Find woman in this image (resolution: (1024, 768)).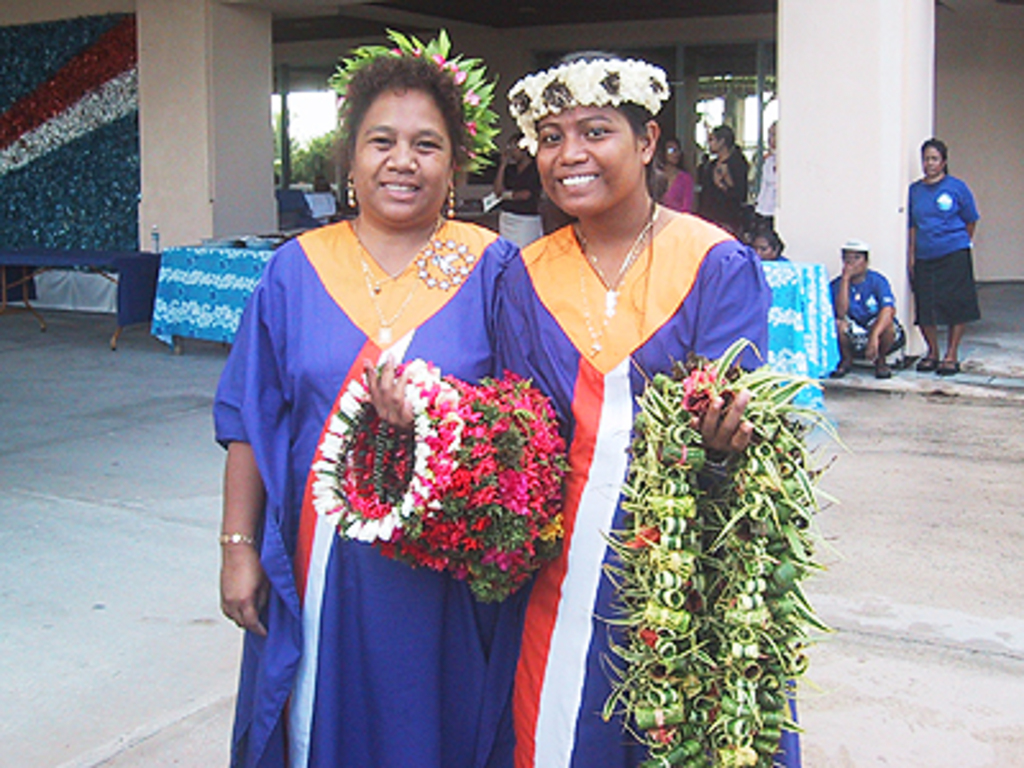
(left=223, top=54, right=563, bottom=765).
